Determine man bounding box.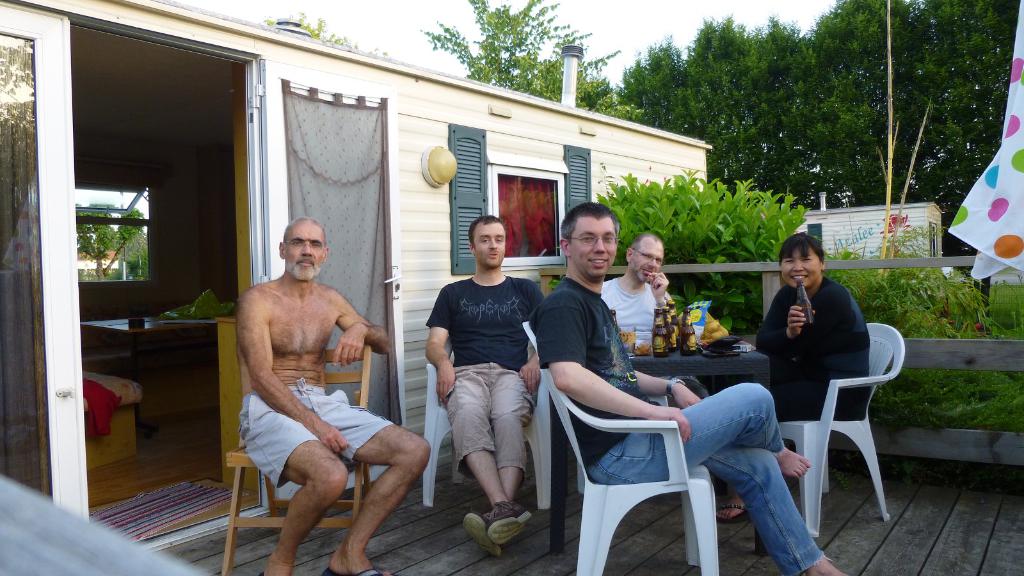
Determined: [237, 215, 433, 575].
